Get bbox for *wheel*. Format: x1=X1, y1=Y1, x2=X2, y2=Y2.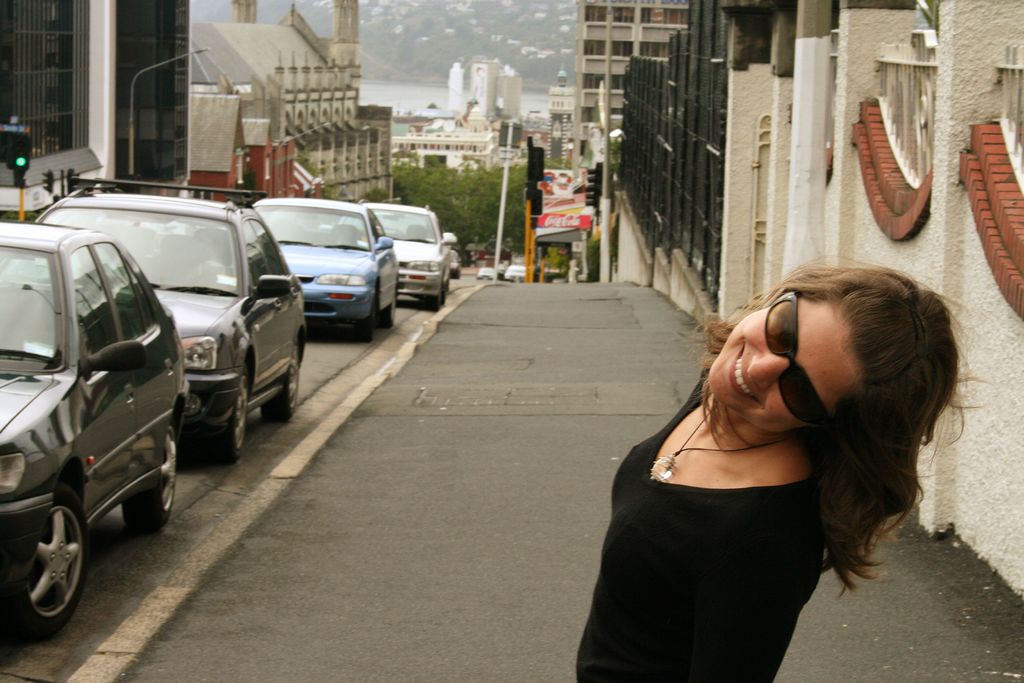
x1=125, y1=420, x2=178, y2=530.
